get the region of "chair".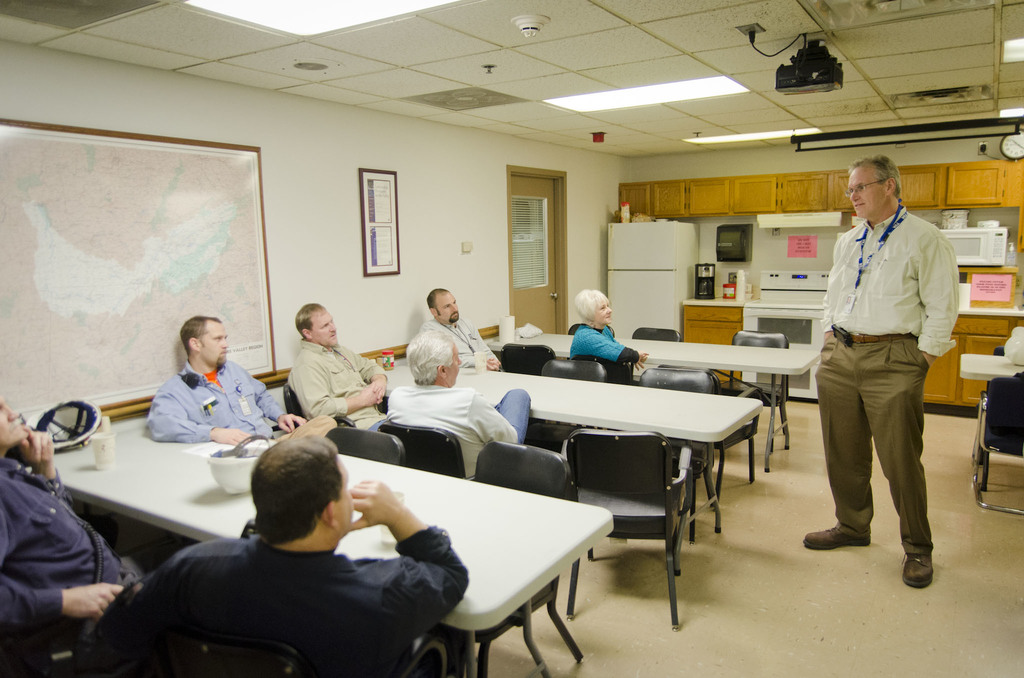
crop(380, 424, 467, 478).
